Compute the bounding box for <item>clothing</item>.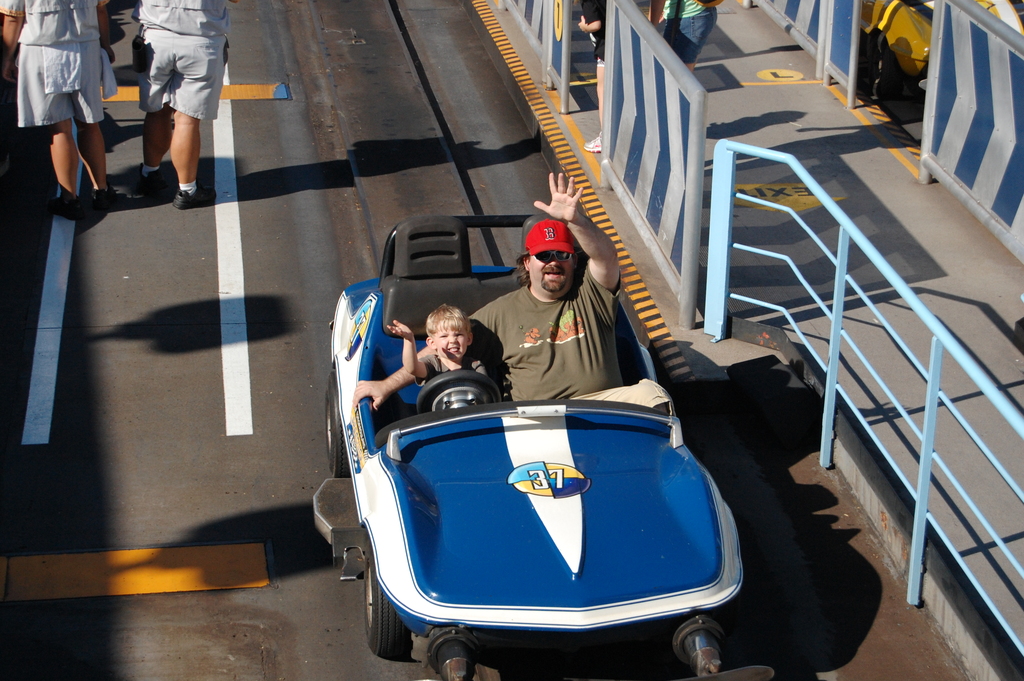
[415,351,491,379].
